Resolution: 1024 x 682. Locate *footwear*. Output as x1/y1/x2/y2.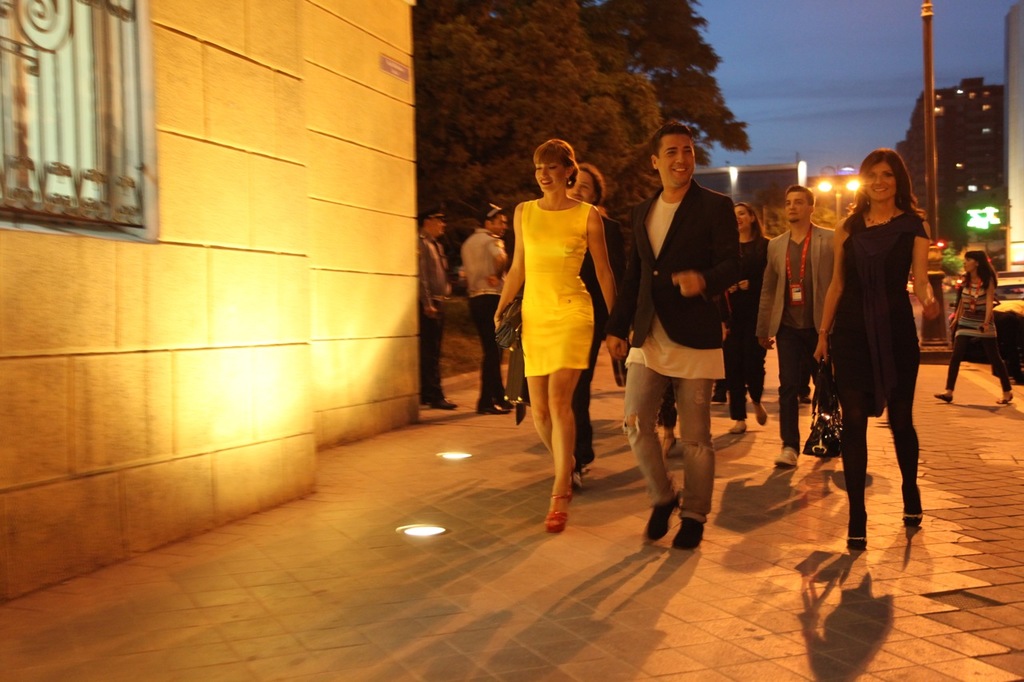
652/429/685/460.
